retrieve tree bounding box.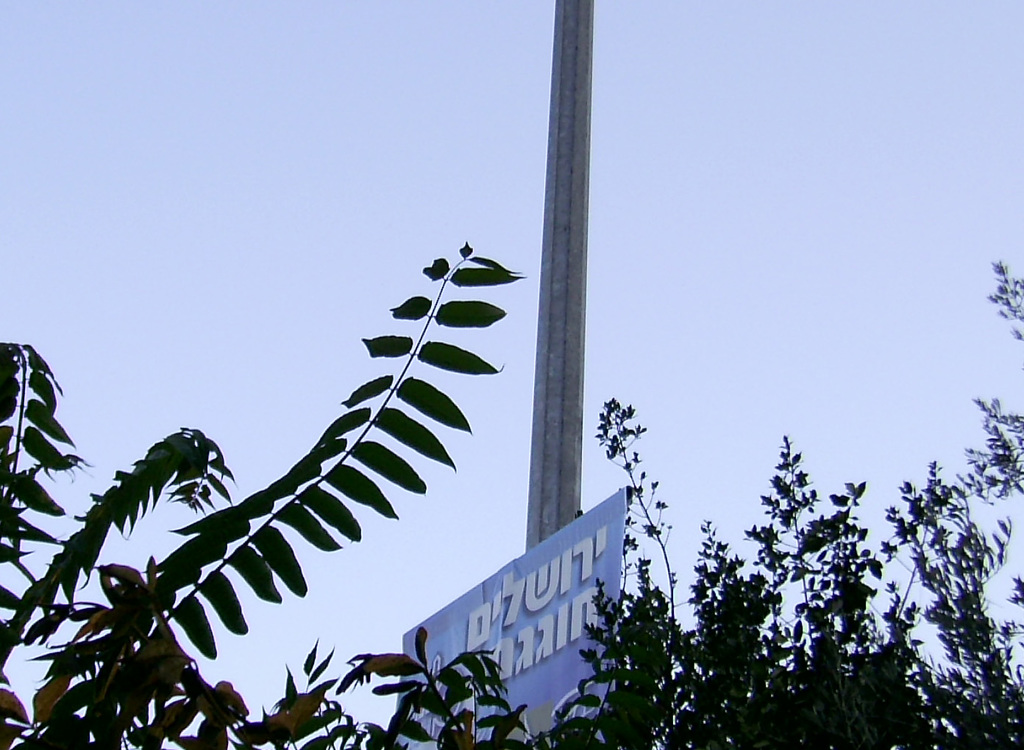
Bounding box: left=0, top=240, right=656, bottom=749.
